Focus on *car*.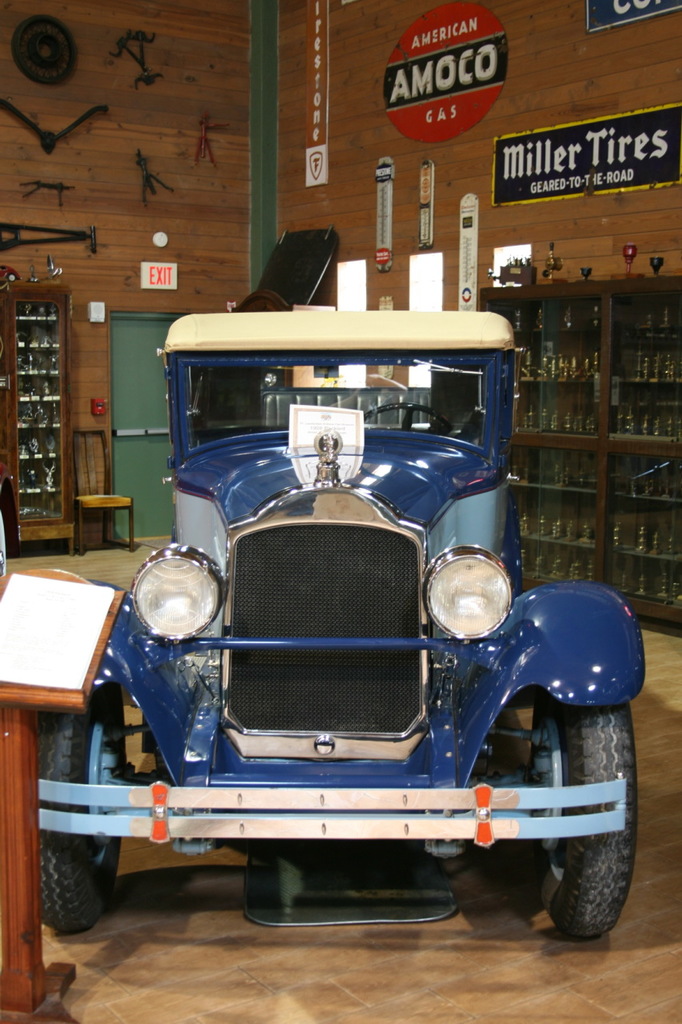
Focused at [39,306,646,942].
